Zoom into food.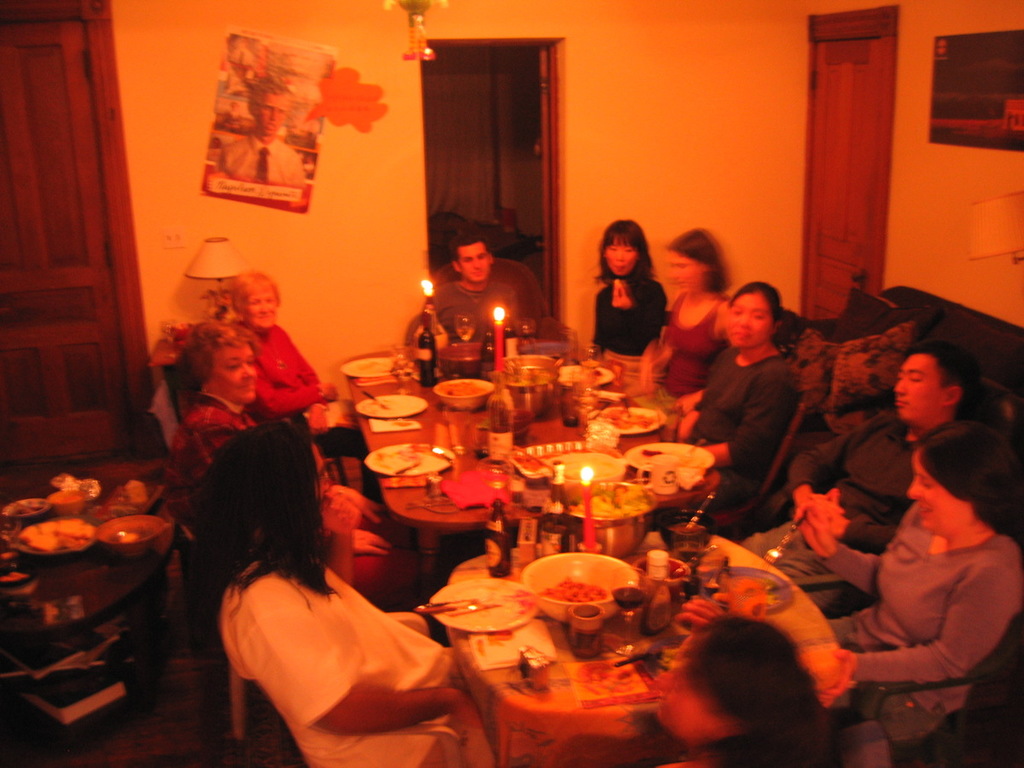
Zoom target: pyautogui.locateOnScreen(437, 380, 484, 396).
